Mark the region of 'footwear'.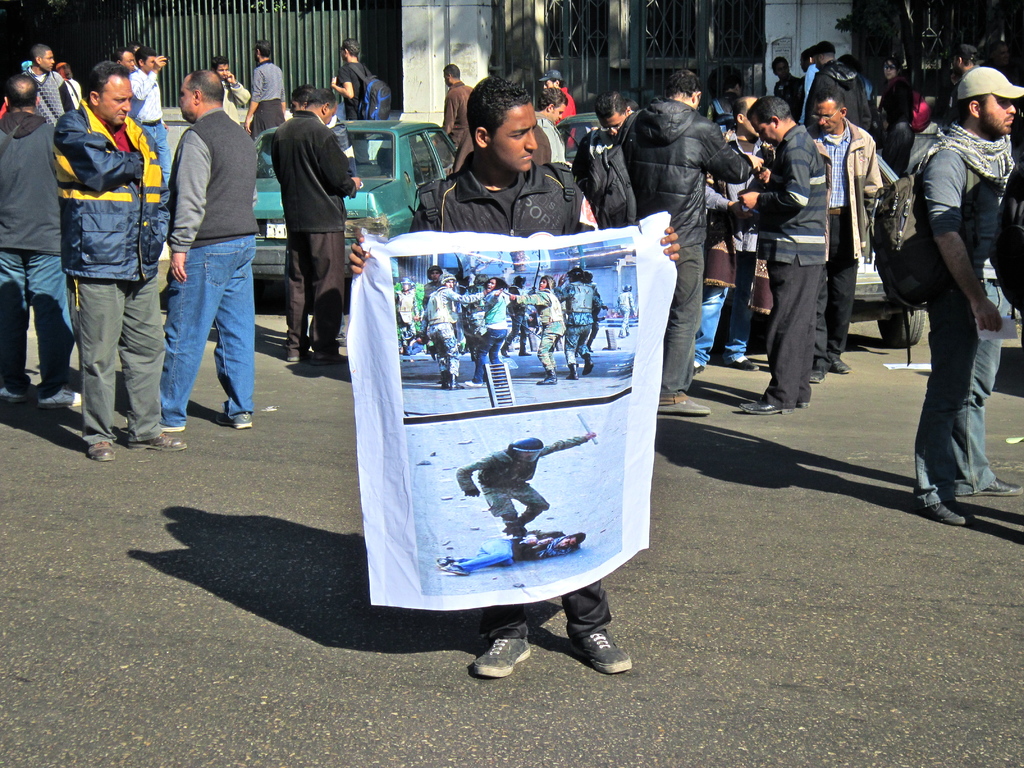
Region: <box>655,392,710,415</box>.
